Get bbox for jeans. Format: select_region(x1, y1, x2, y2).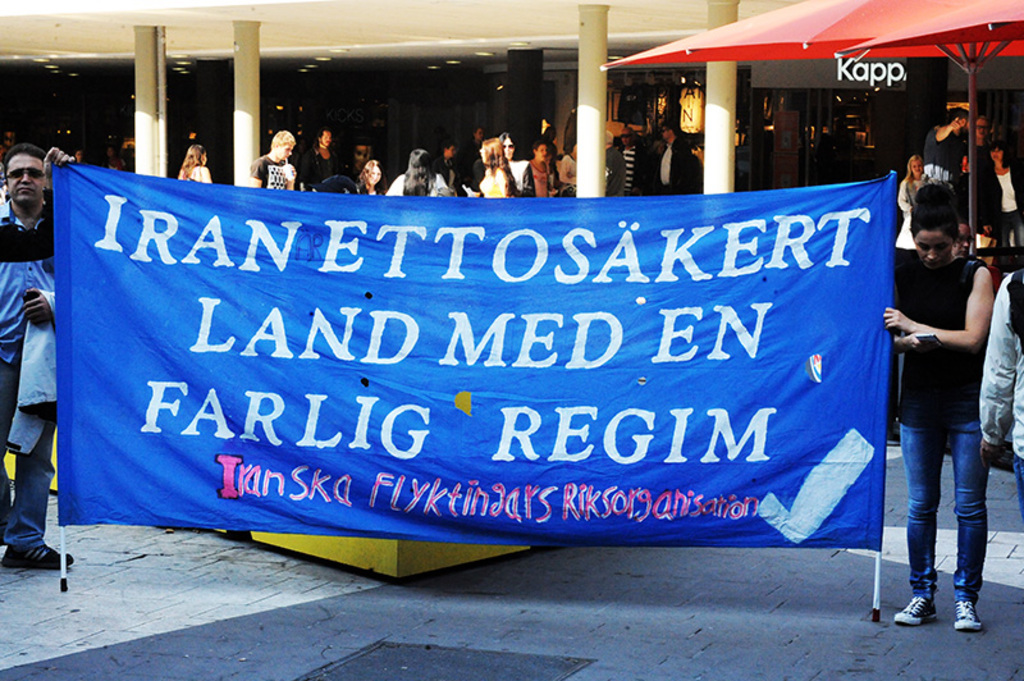
select_region(895, 424, 991, 607).
